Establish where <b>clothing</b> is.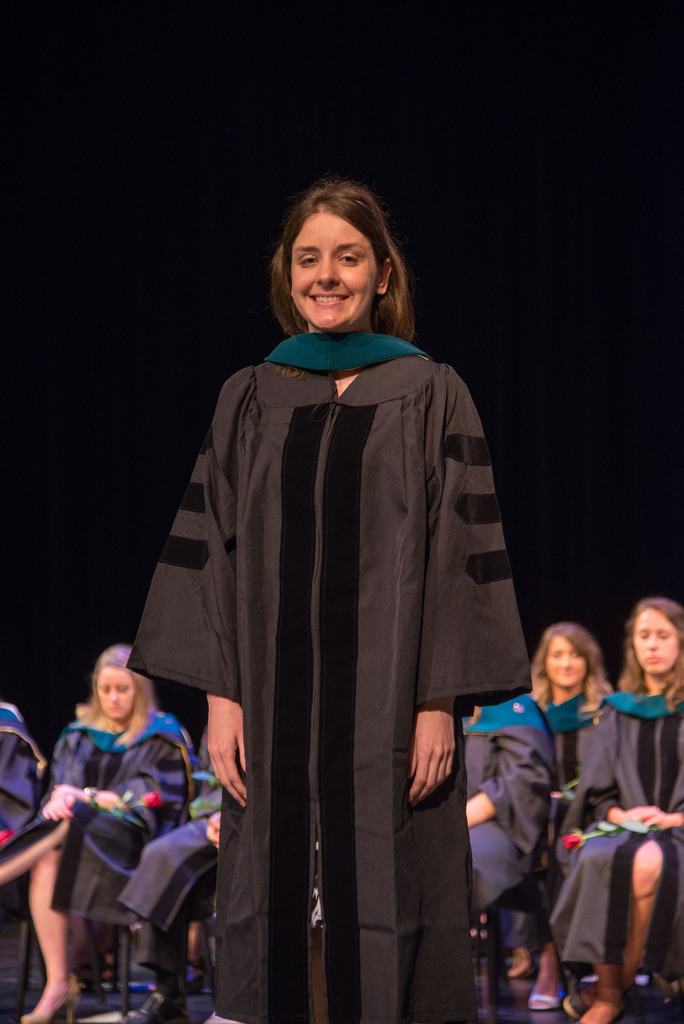
Established at BBox(0, 697, 51, 858).
